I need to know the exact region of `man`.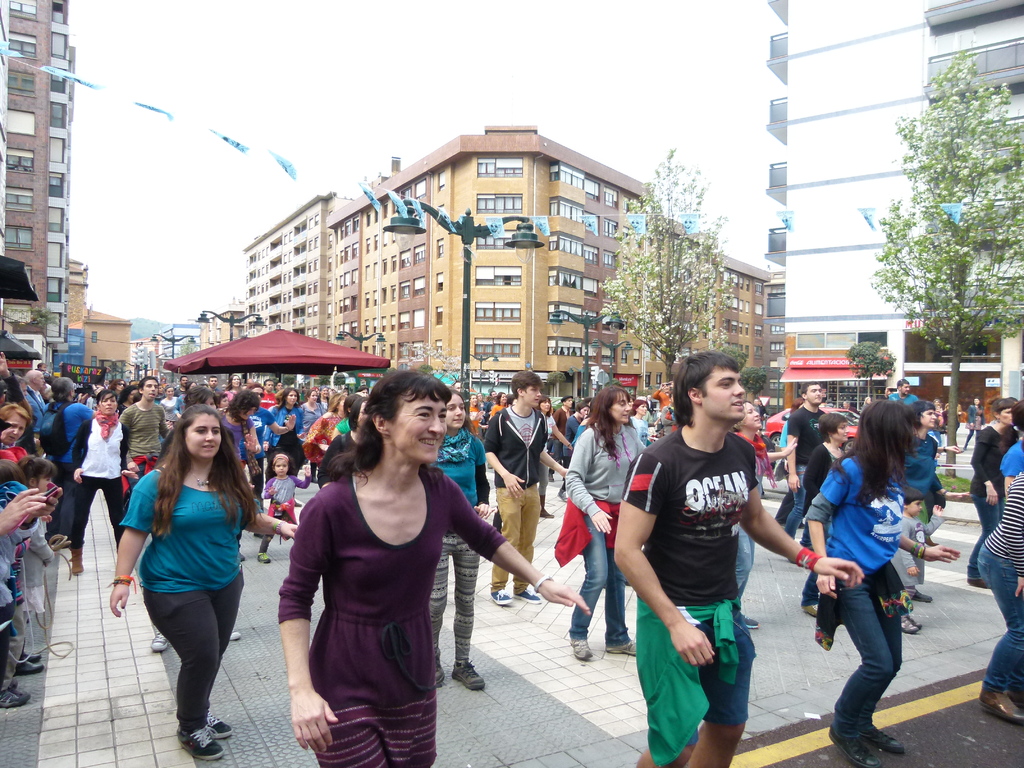
Region: bbox=(618, 369, 803, 760).
